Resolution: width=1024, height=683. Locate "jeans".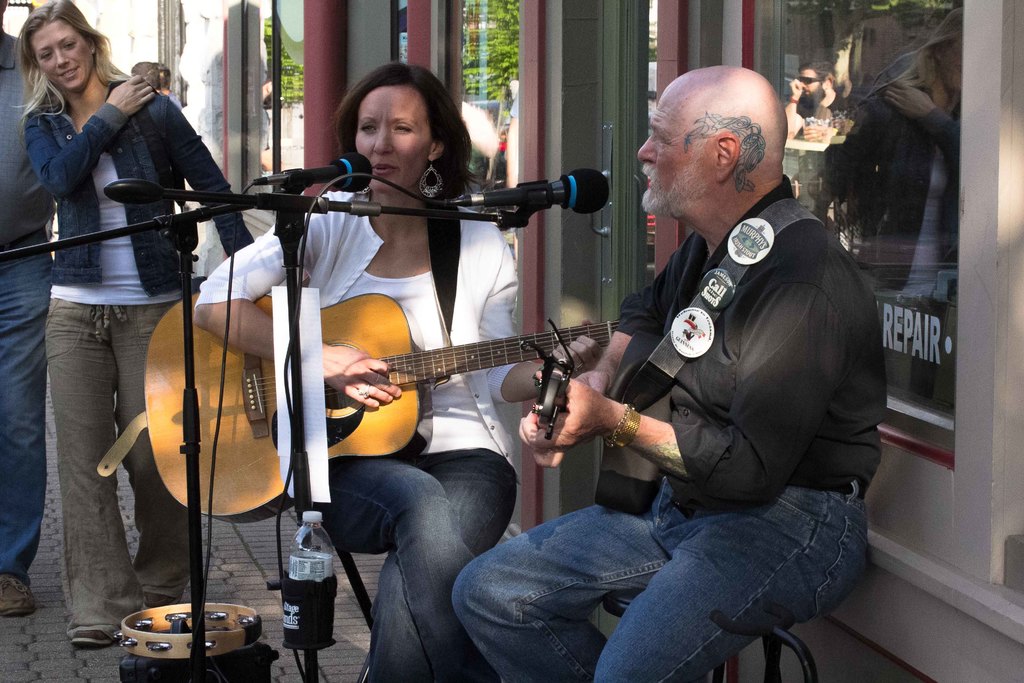
crop(28, 76, 257, 299).
